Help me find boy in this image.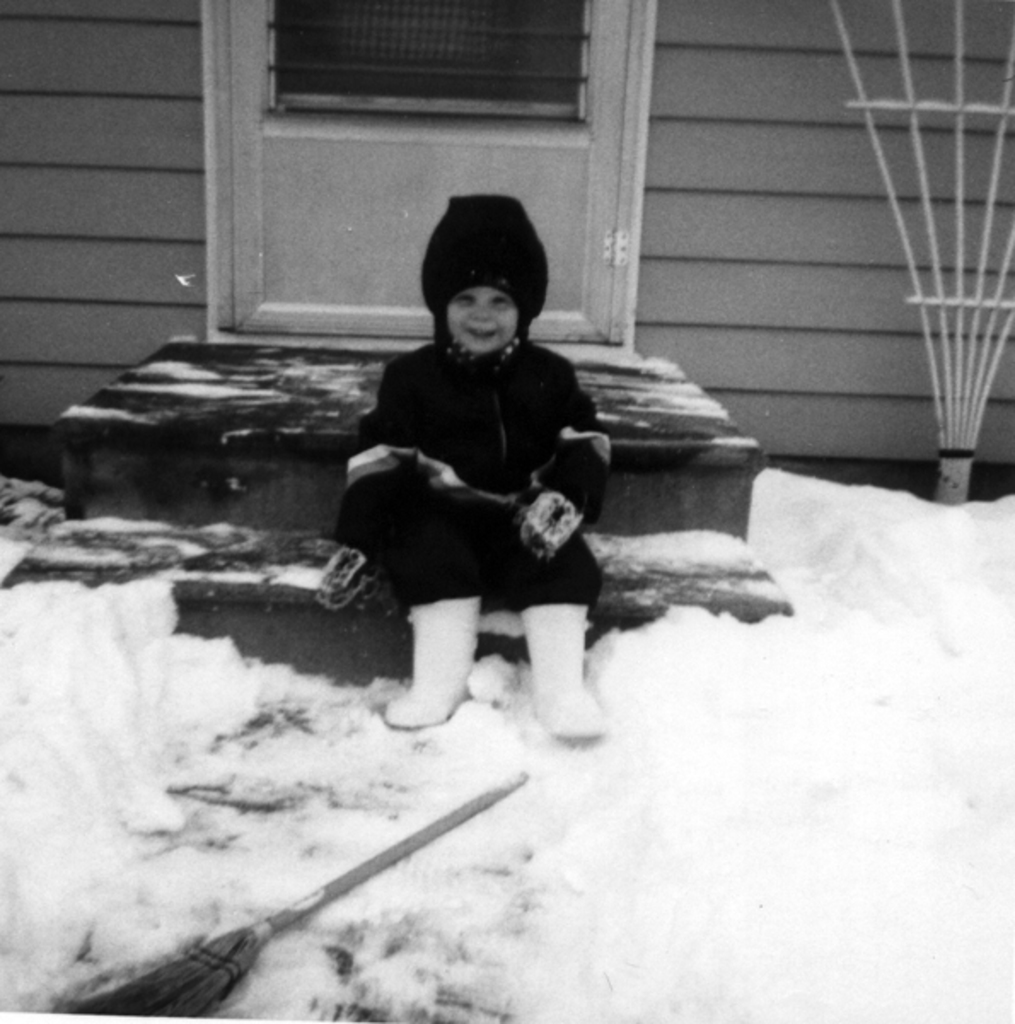
Found it: [left=339, top=193, right=611, bottom=734].
